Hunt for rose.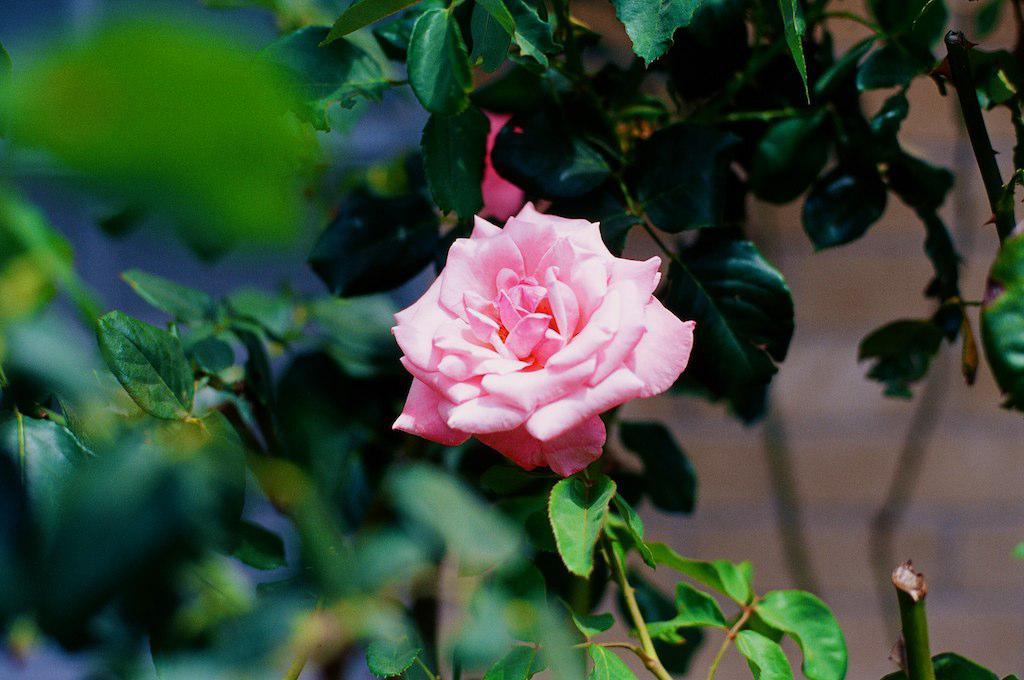
Hunted down at crop(388, 203, 702, 478).
